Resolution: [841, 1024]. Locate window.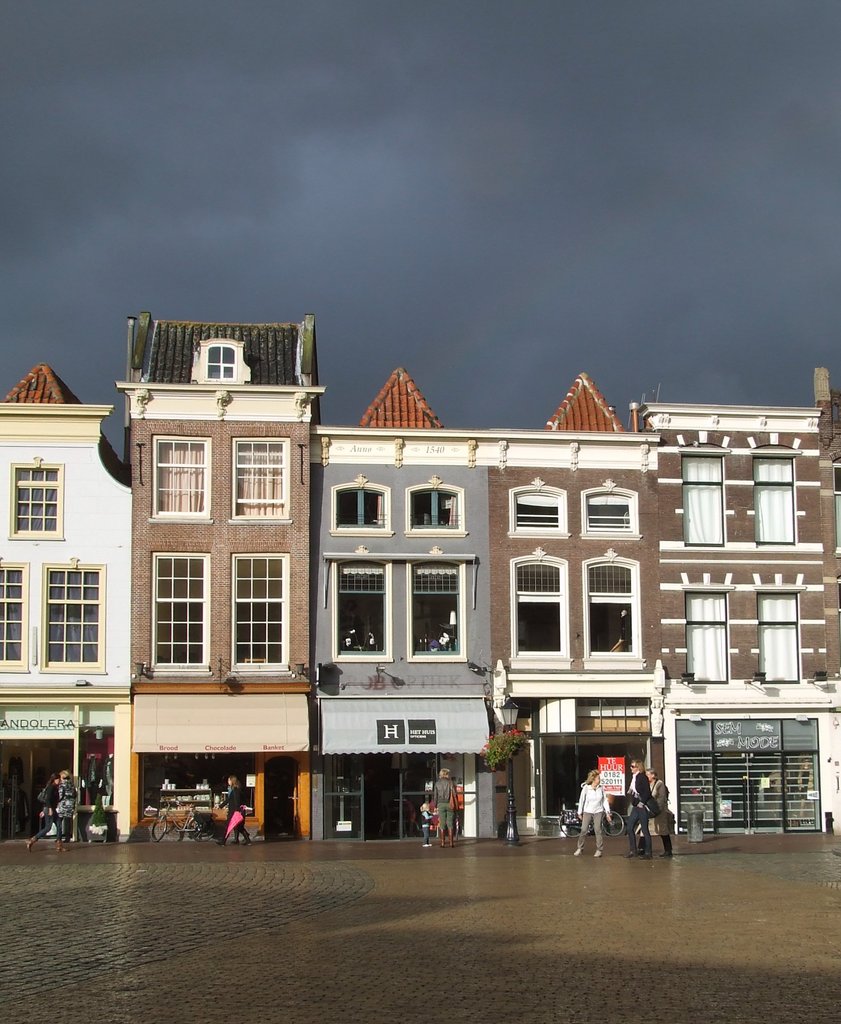
[326,548,396,666].
